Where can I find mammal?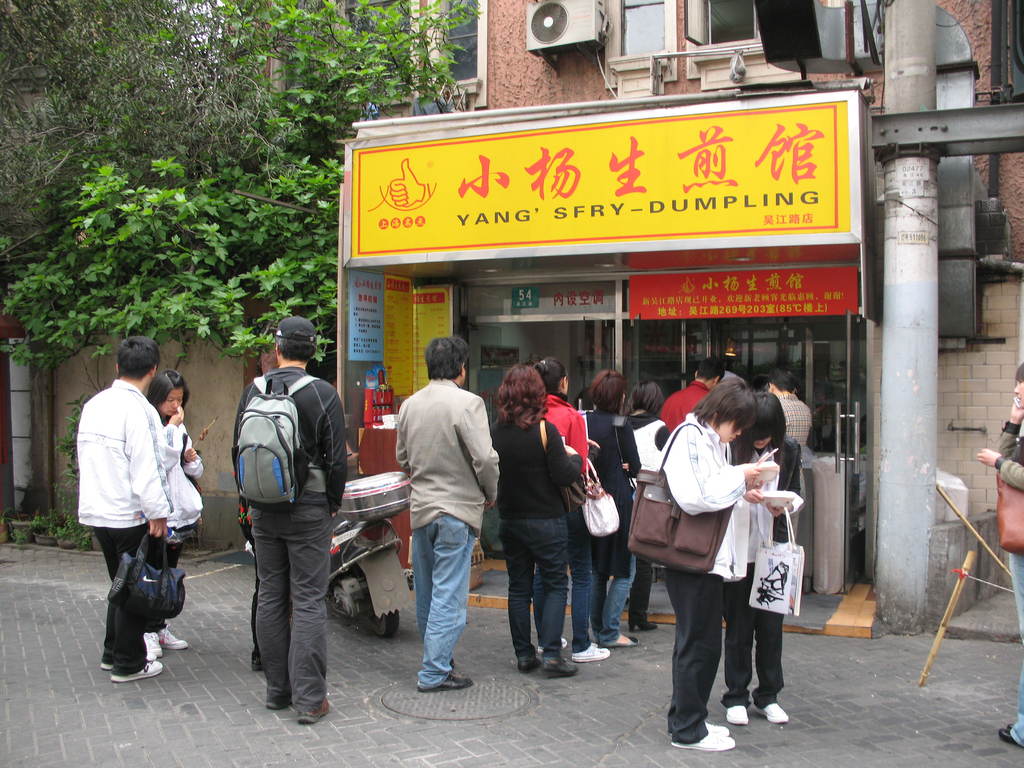
You can find it at 977, 356, 1023, 748.
